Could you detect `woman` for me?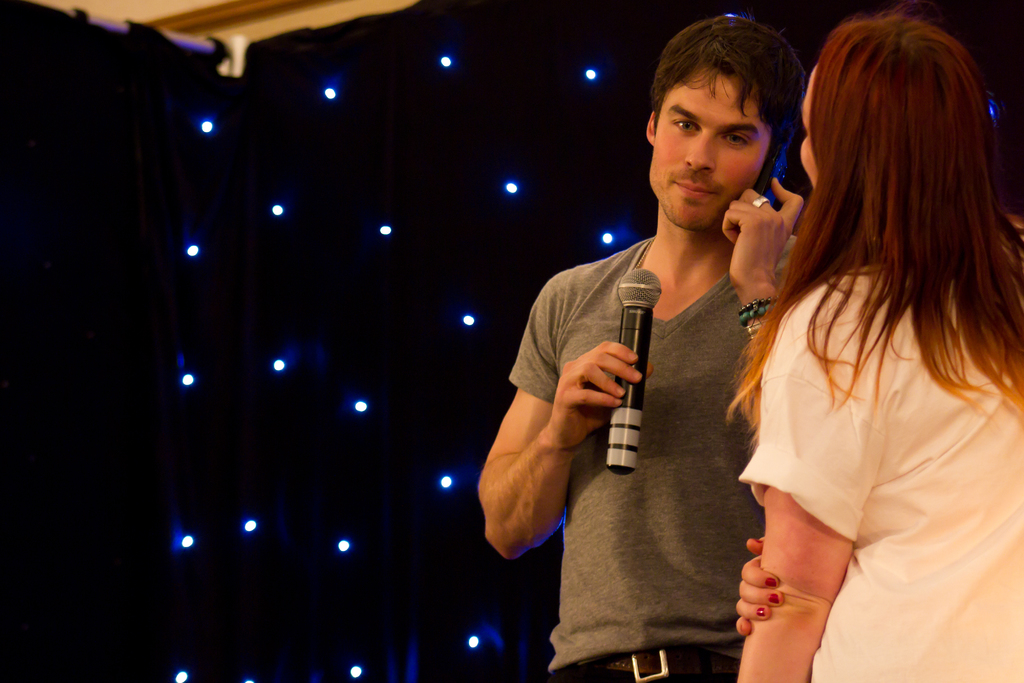
Detection result: box(711, 0, 1016, 680).
